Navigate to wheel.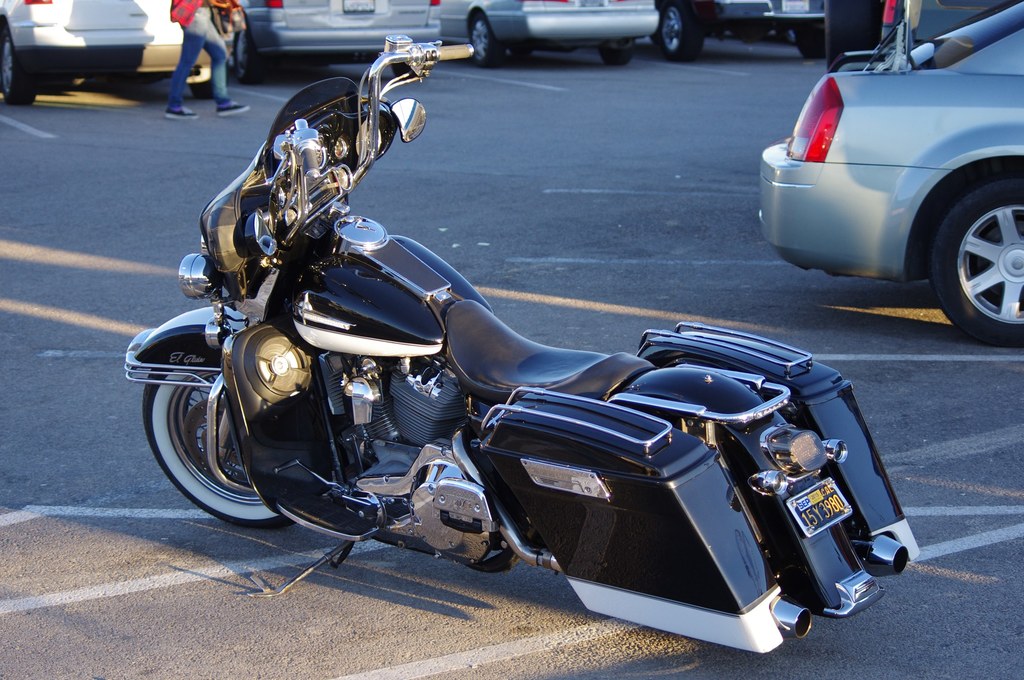
Navigation target: x1=934 y1=154 x2=1023 y2=337.
